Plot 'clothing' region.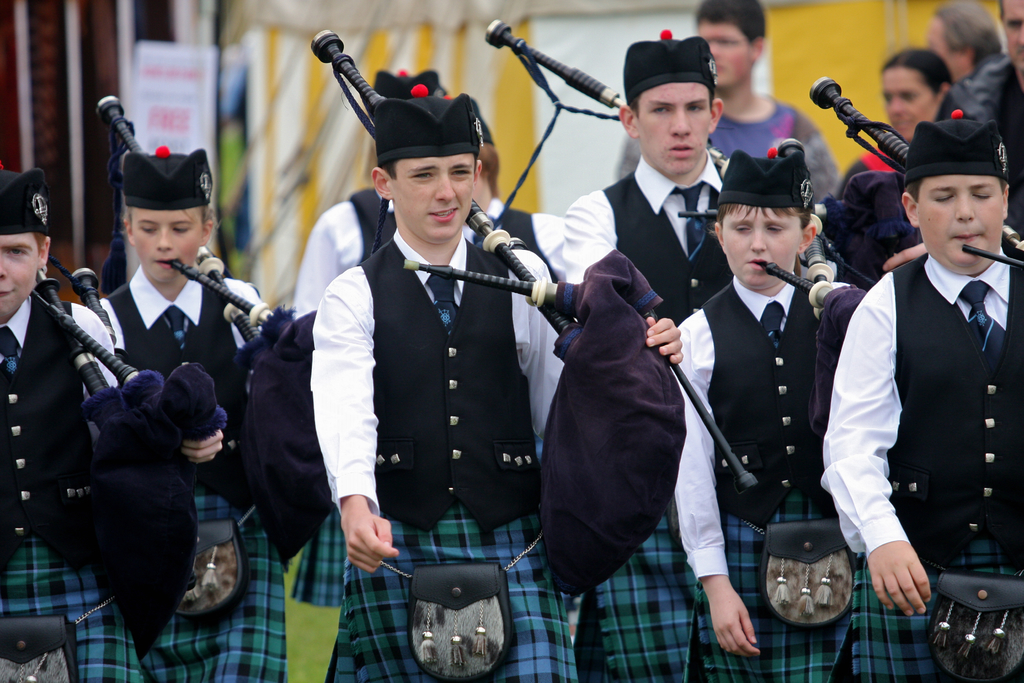
Plotted at region(570, 156, 729, 677).
